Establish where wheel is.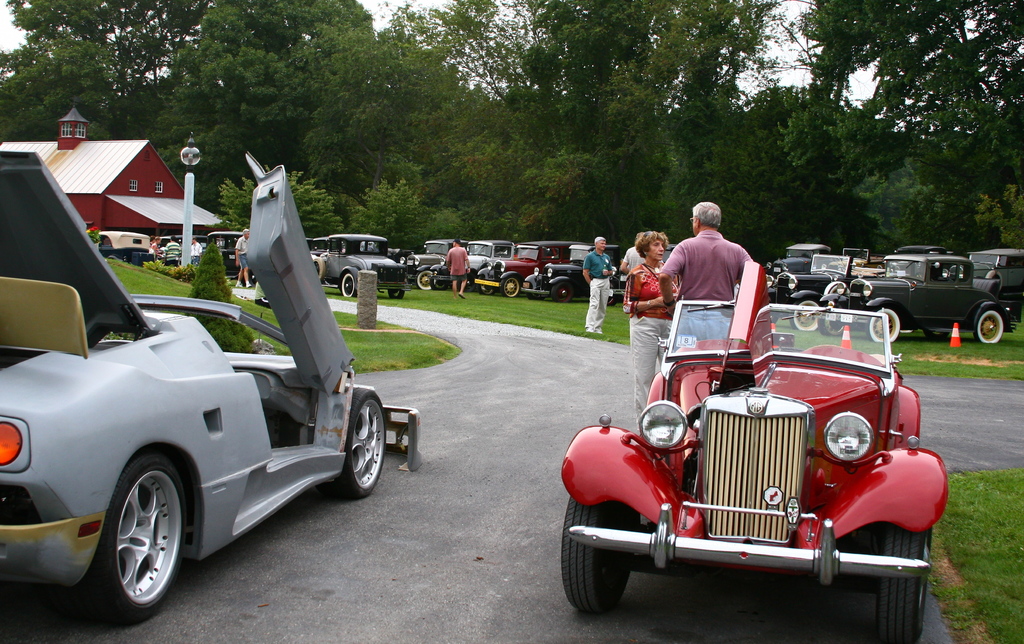
Established at (left=502, top=276, right=520, bottom=298).
